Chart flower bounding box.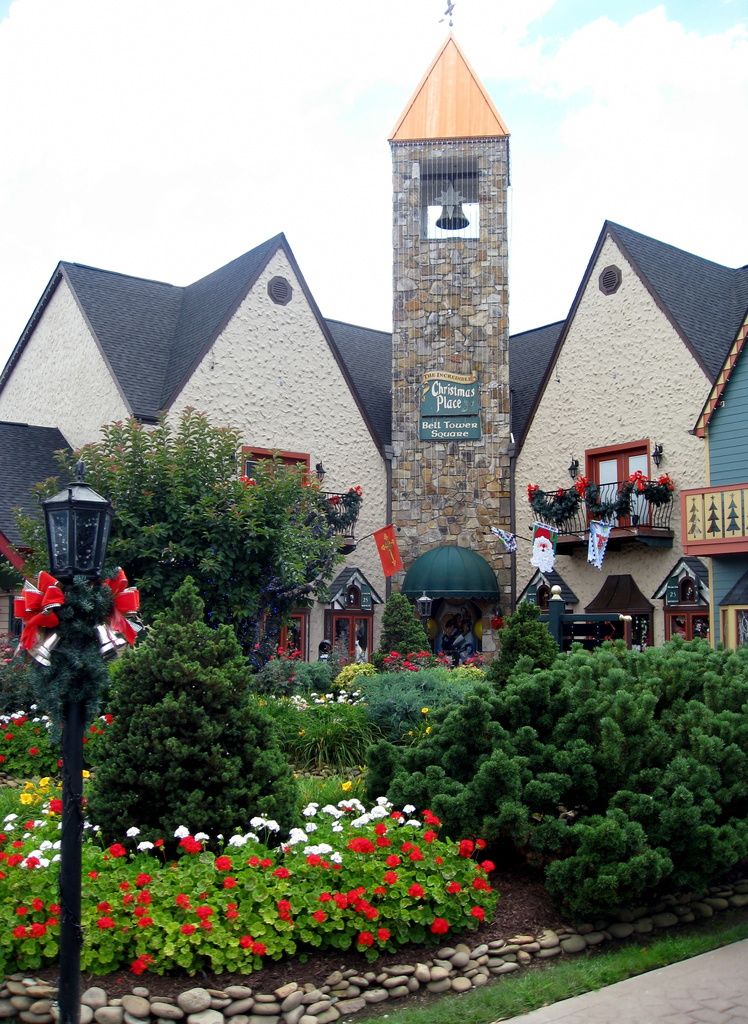
Charted: box(419, 722, 434, 732).
